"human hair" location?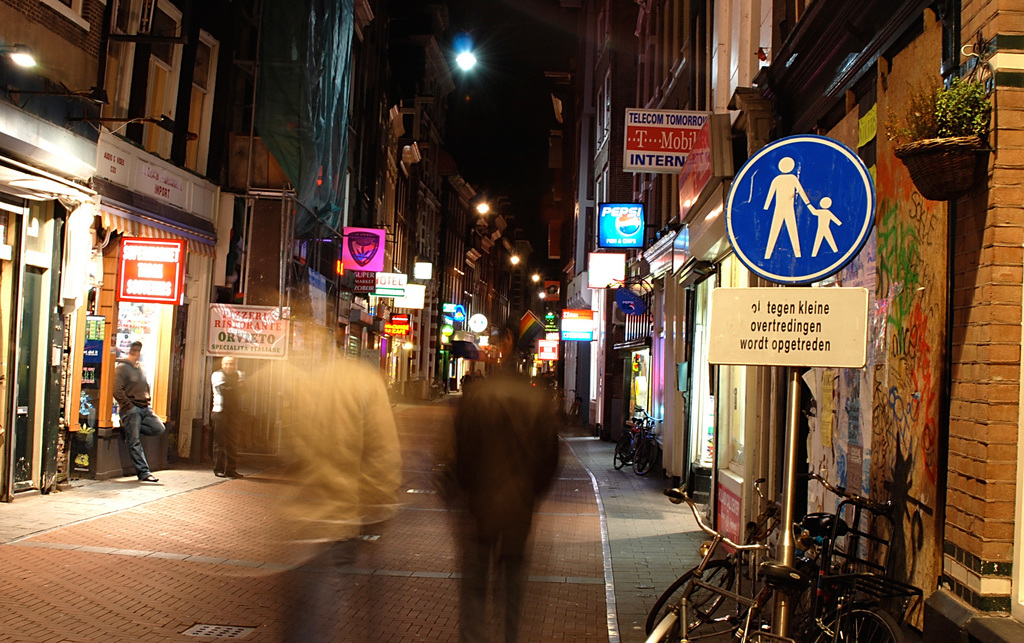
{"left": 126, "top": 340, "right": 142, "bottom": 352}
